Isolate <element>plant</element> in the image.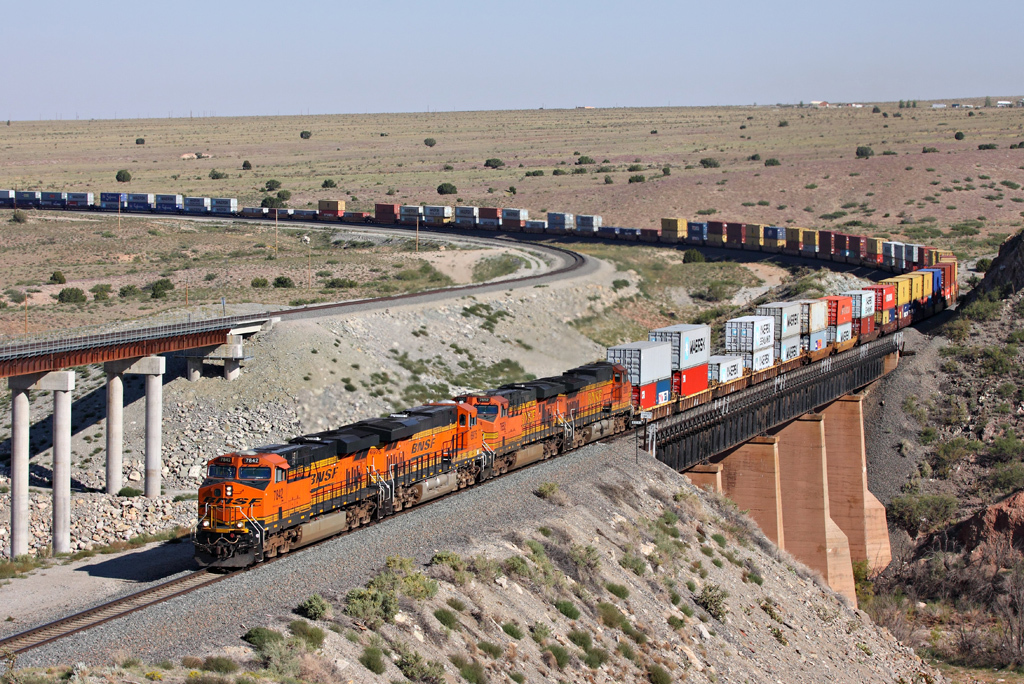
Isolated region: detection(979, 141, 997, 150).
